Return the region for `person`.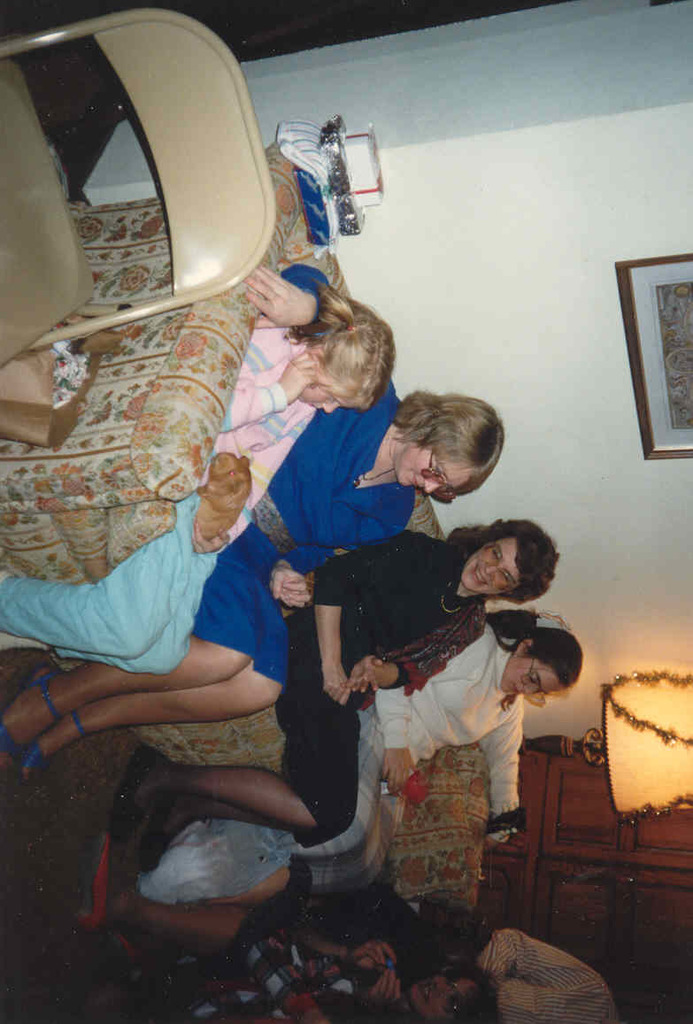
90/830/494/1023.
